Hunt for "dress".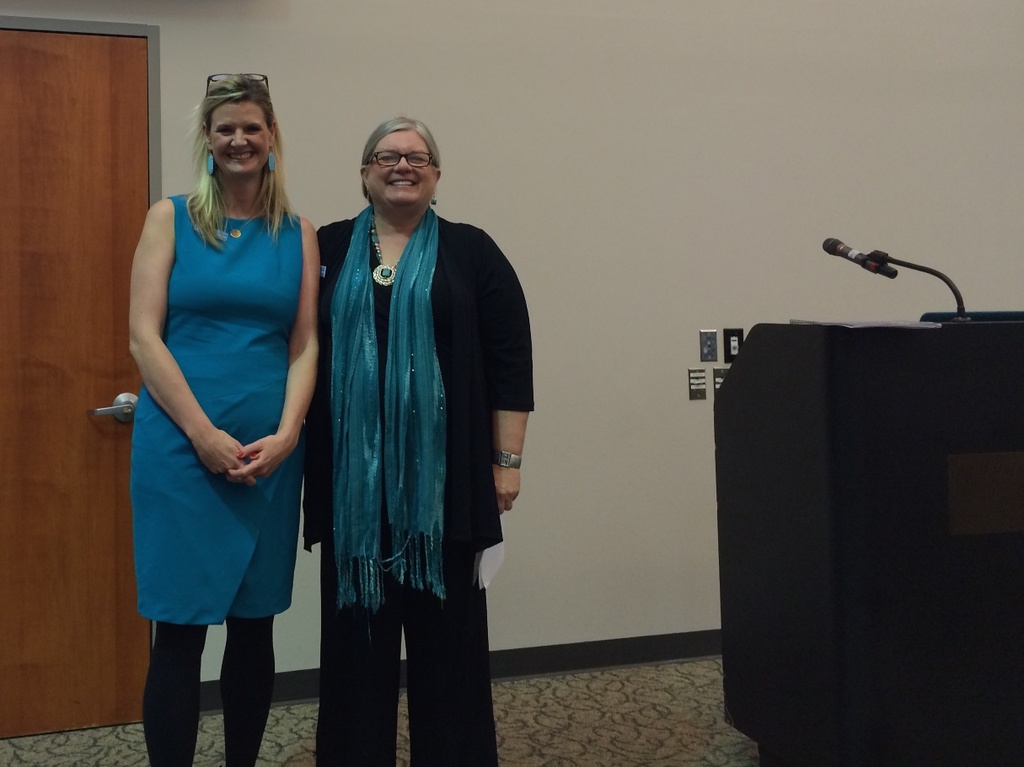
Hunted down at box=[134, 194, 302, 628].
